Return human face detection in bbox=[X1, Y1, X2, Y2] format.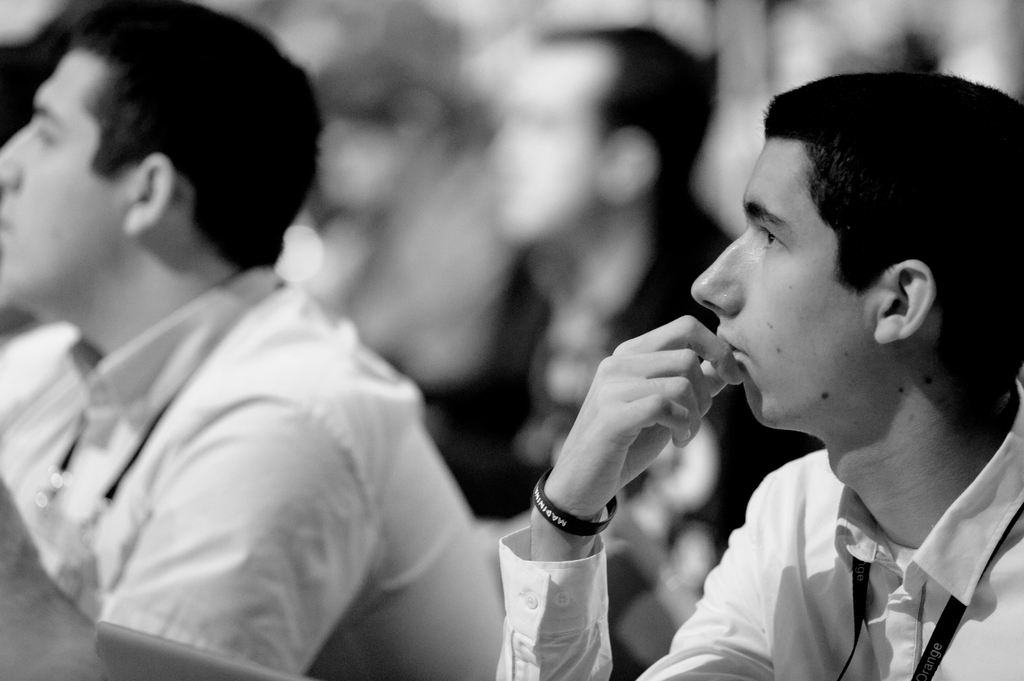
bbox=[689, 139, 876, 425].
